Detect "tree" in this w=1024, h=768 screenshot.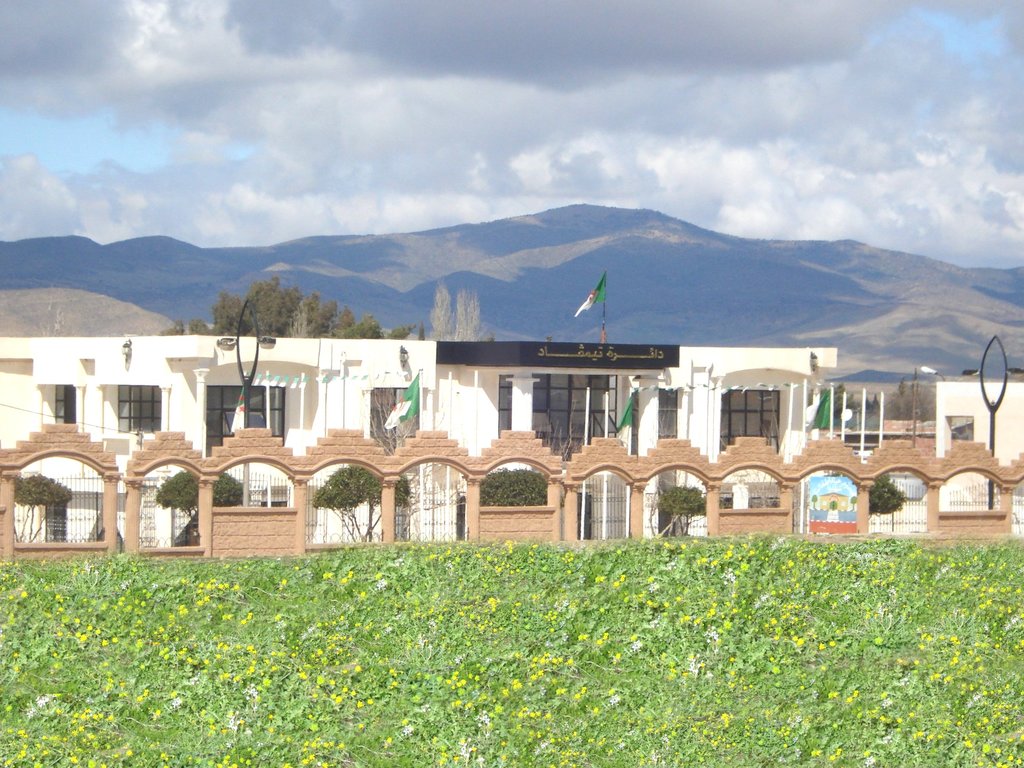
Detection: 868,394,883,415.
